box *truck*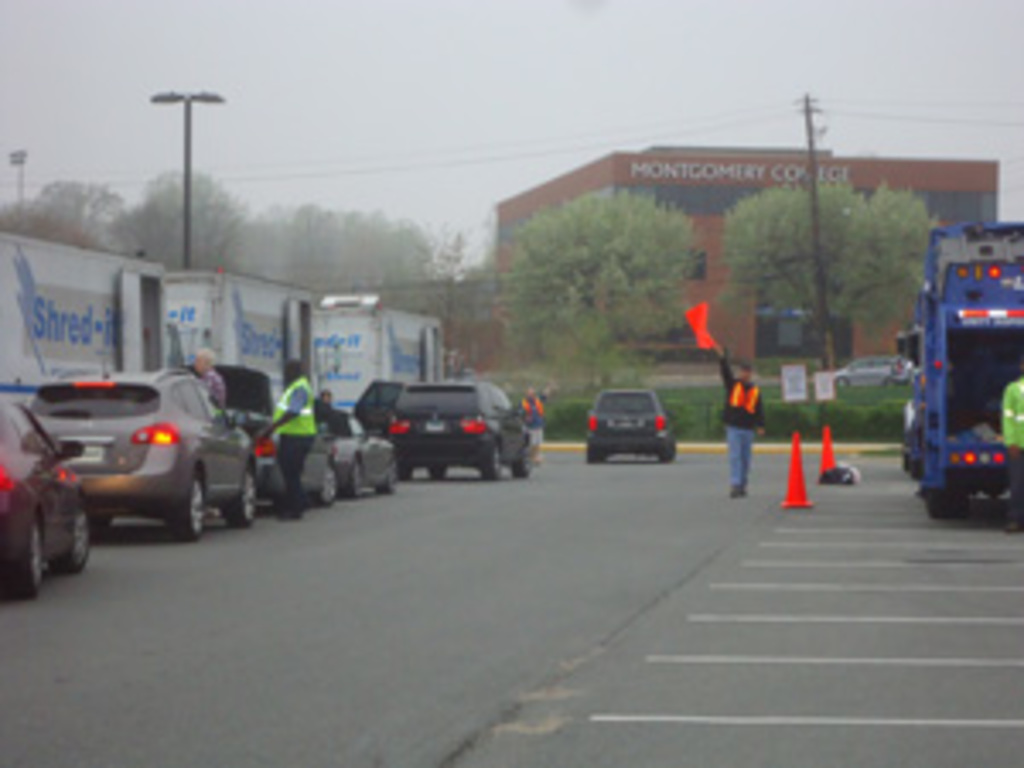
[x1=901, y1=201, x2=1021, y2=529]
